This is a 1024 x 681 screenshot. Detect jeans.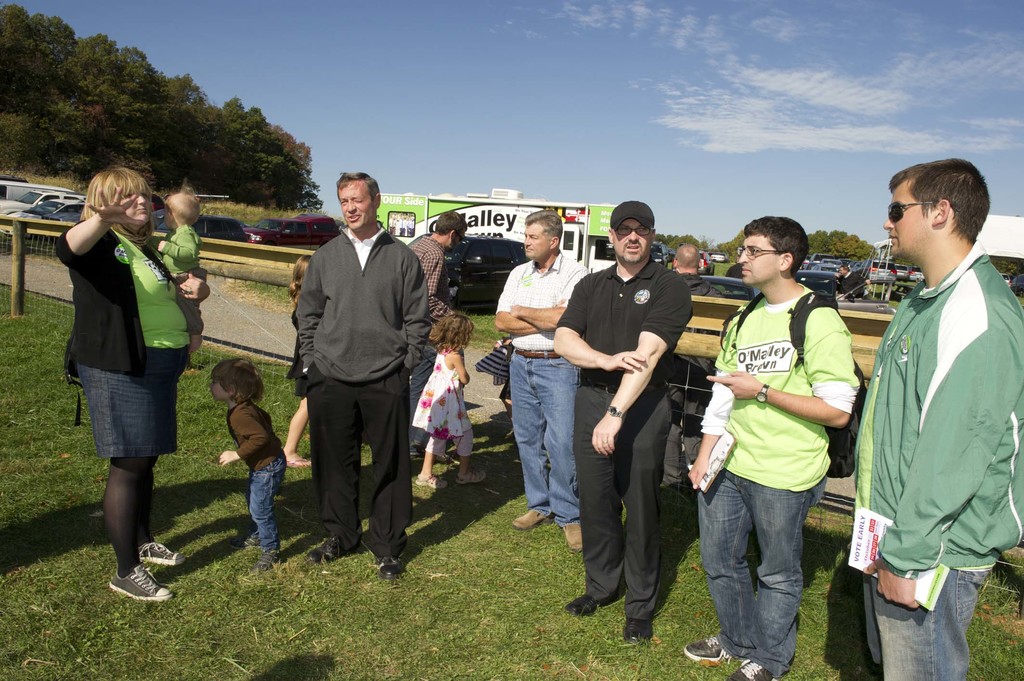
bbox=[516, 355, 588, 518].
